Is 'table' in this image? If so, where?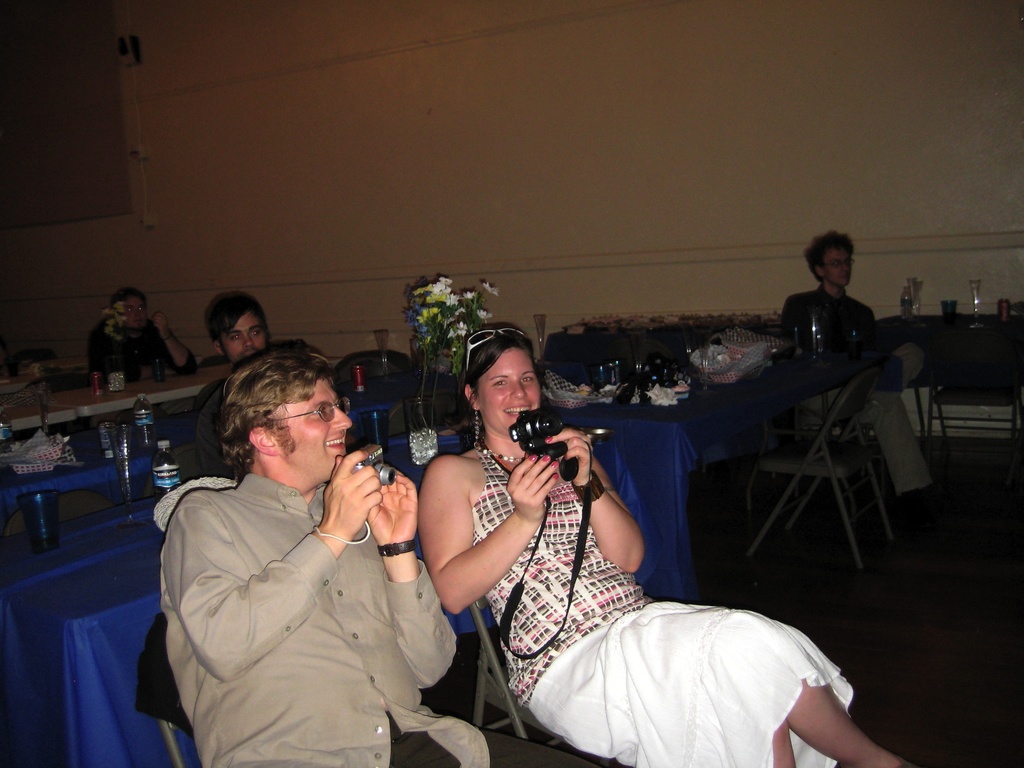
Yes, at bbox=(551, 349, 906, 604).
